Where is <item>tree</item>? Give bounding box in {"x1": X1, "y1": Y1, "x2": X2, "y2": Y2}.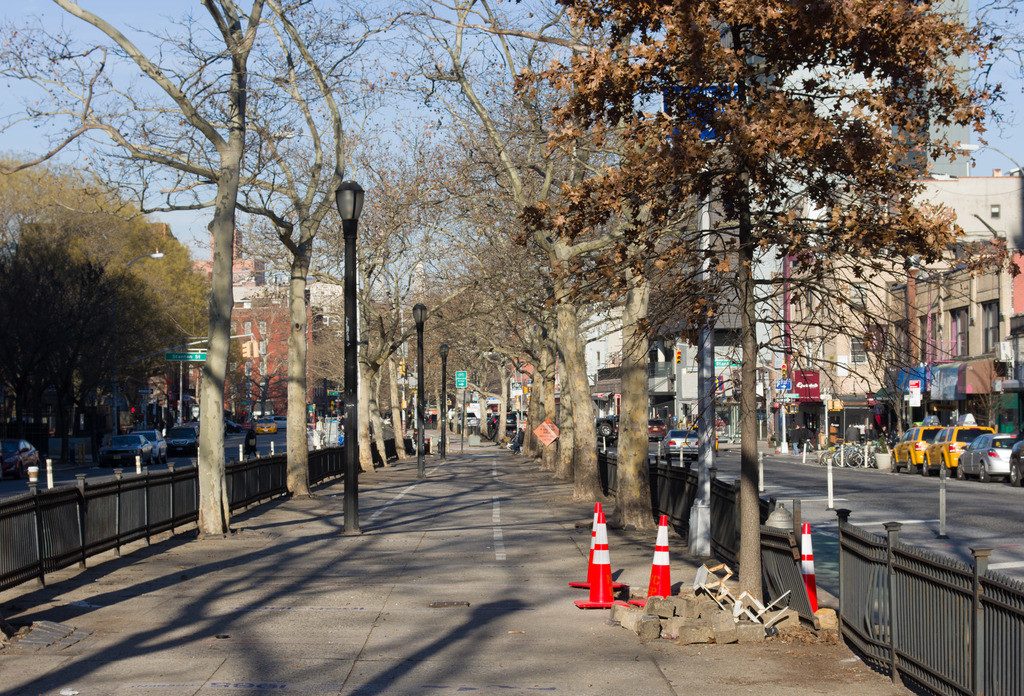
{"x1": 30, "y1": 181, "x2": 193, "y2": 450}.
